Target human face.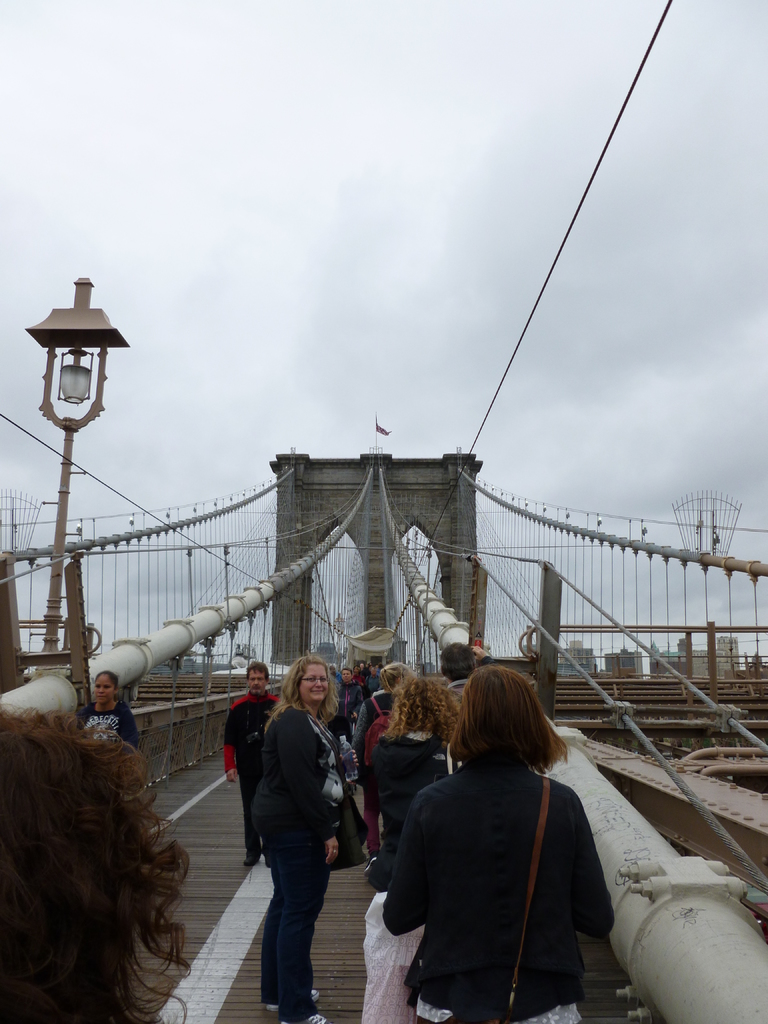
Target region: locate(248, 668, 265, 696).
